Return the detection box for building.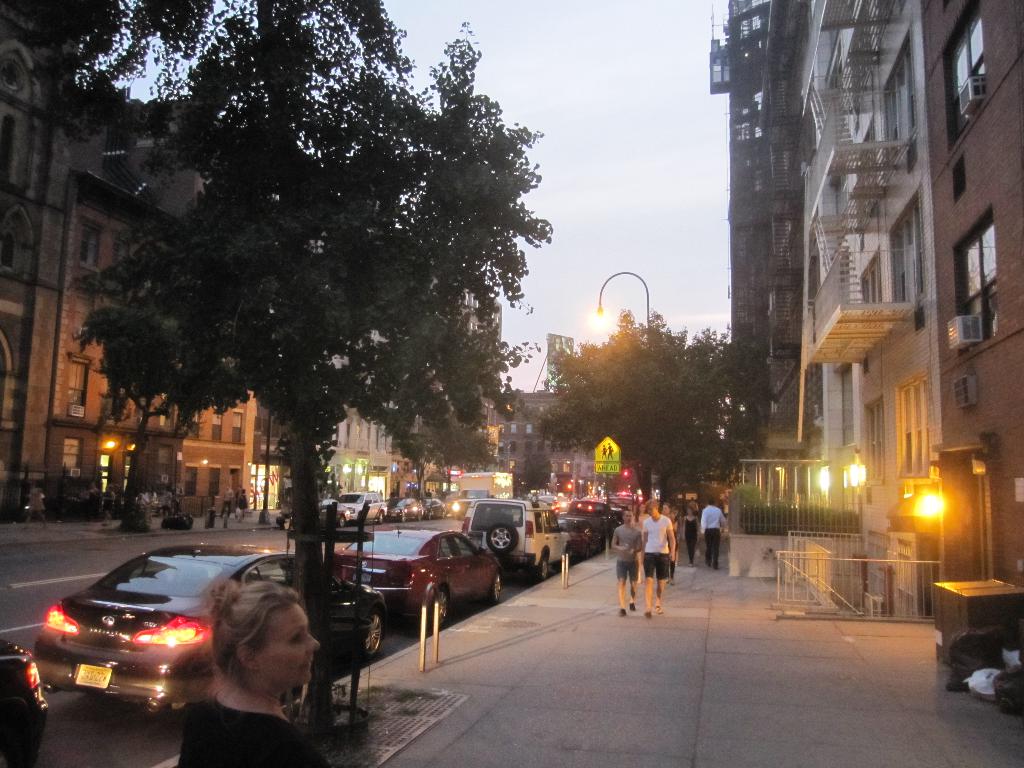
0/0/252/518.
